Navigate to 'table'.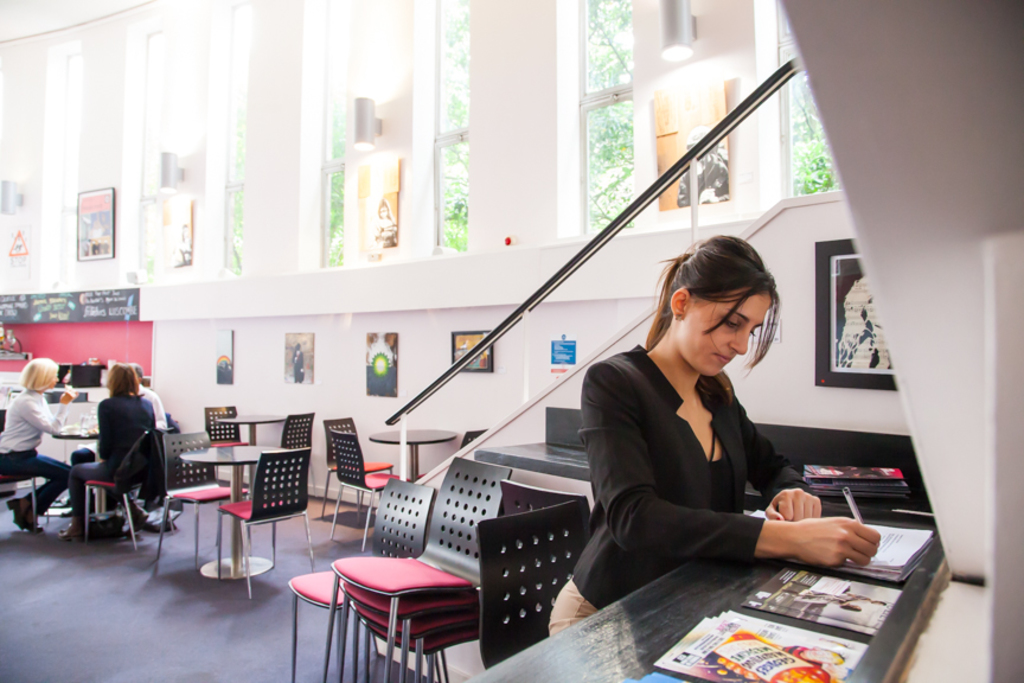
Navigation target: 217/413/290/496.
